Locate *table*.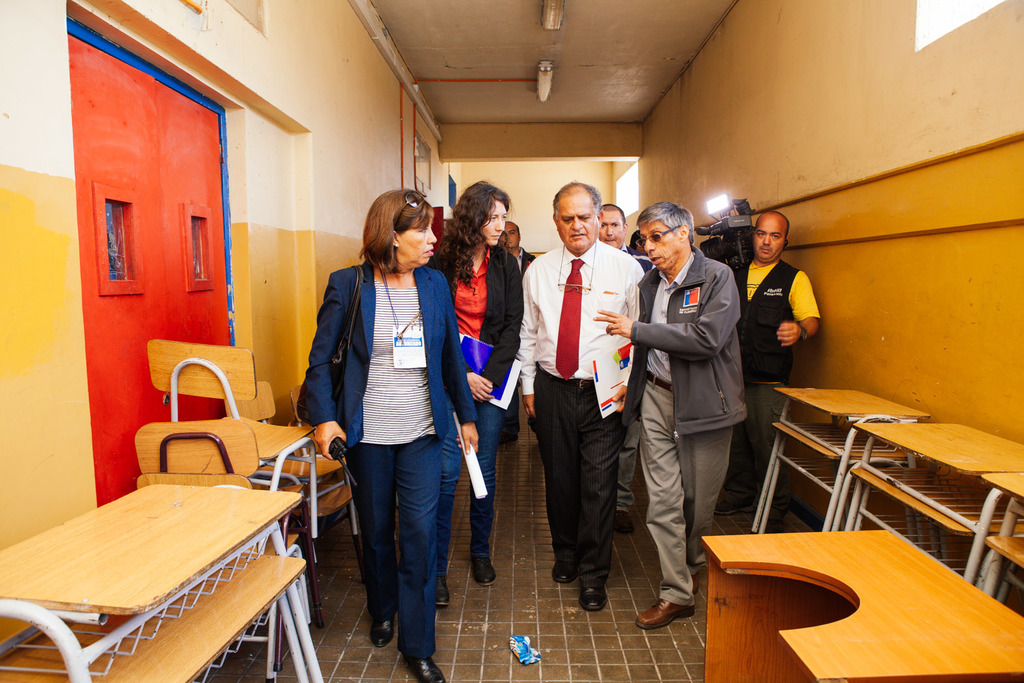
Bounding box: box(0, 487, 326, 682).
